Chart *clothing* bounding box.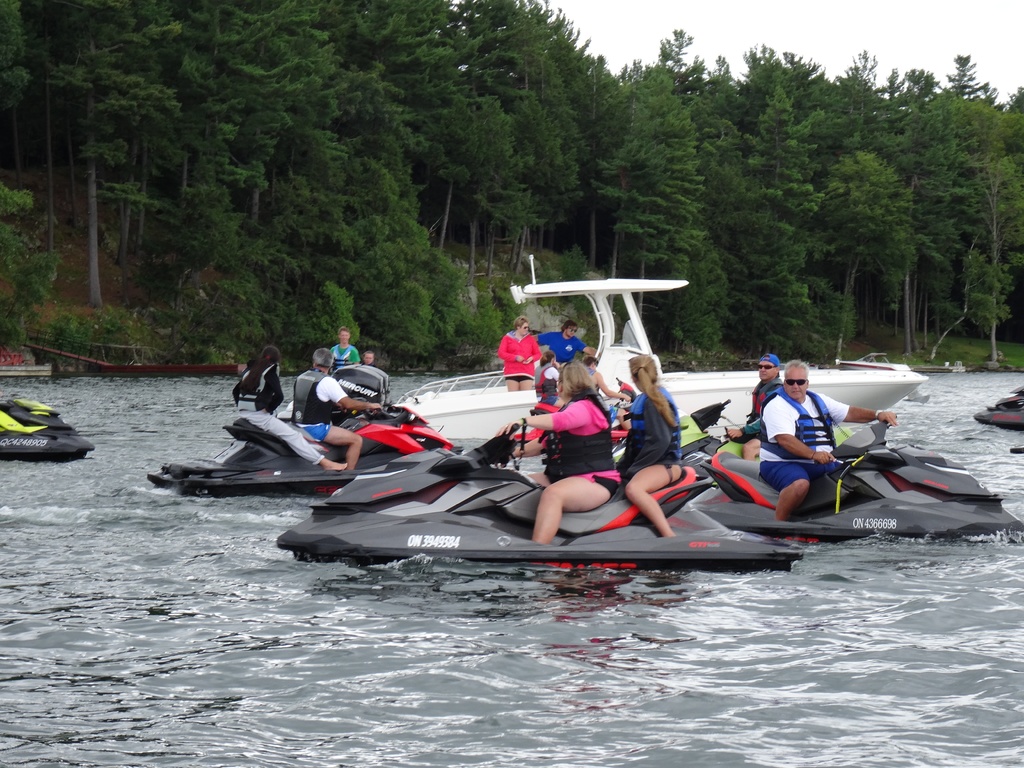
Charted: 616:385:685:481.
